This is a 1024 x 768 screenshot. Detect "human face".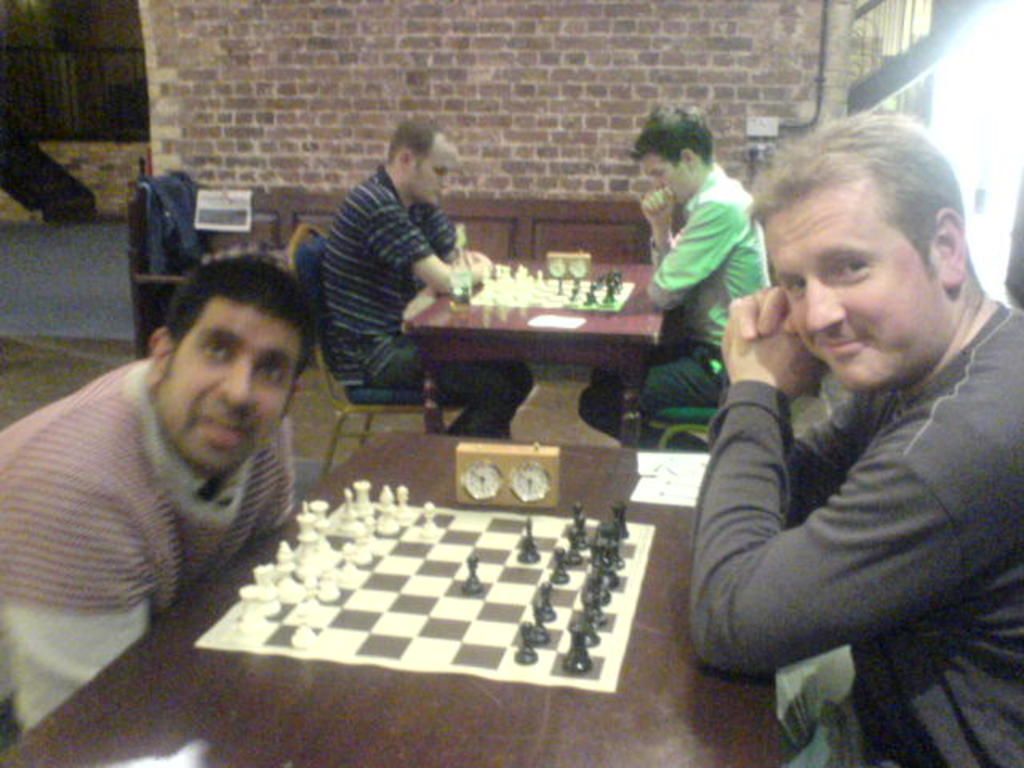
detection(757, 178, 941, 390).
